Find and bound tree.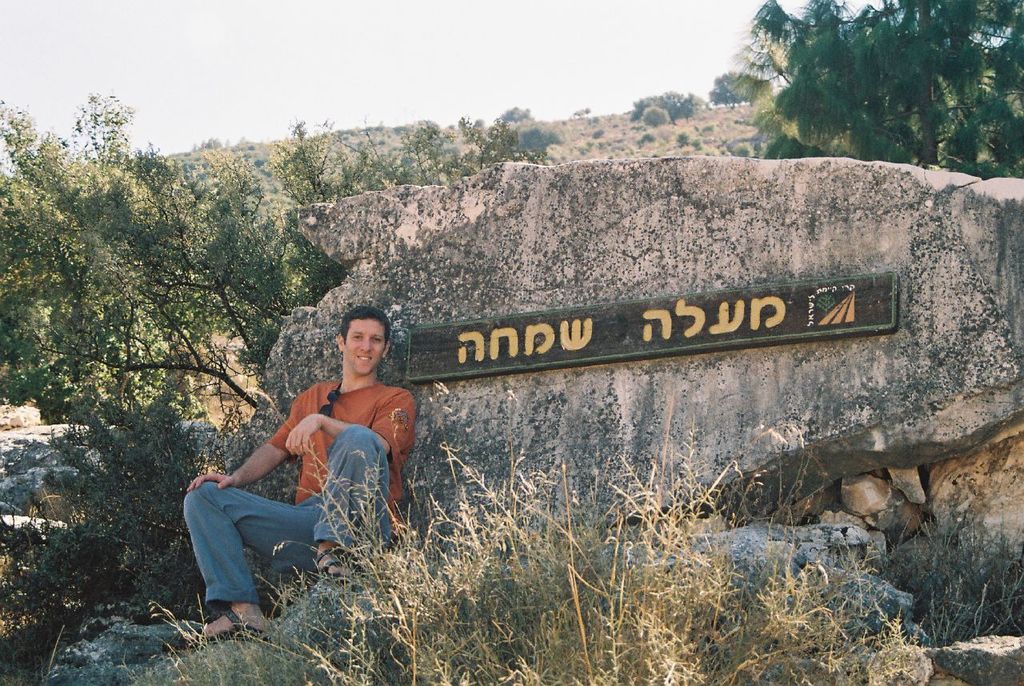
Bound: Rect(715, 0, 1023, 179).
